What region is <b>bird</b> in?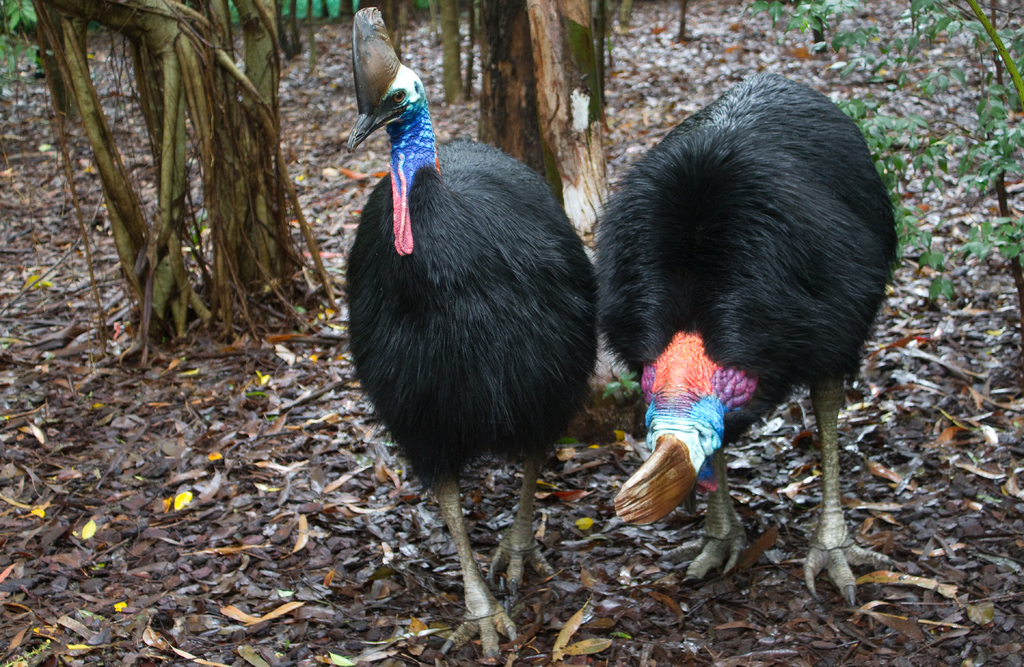
left=599, top=71, right=911, bottom=594.
